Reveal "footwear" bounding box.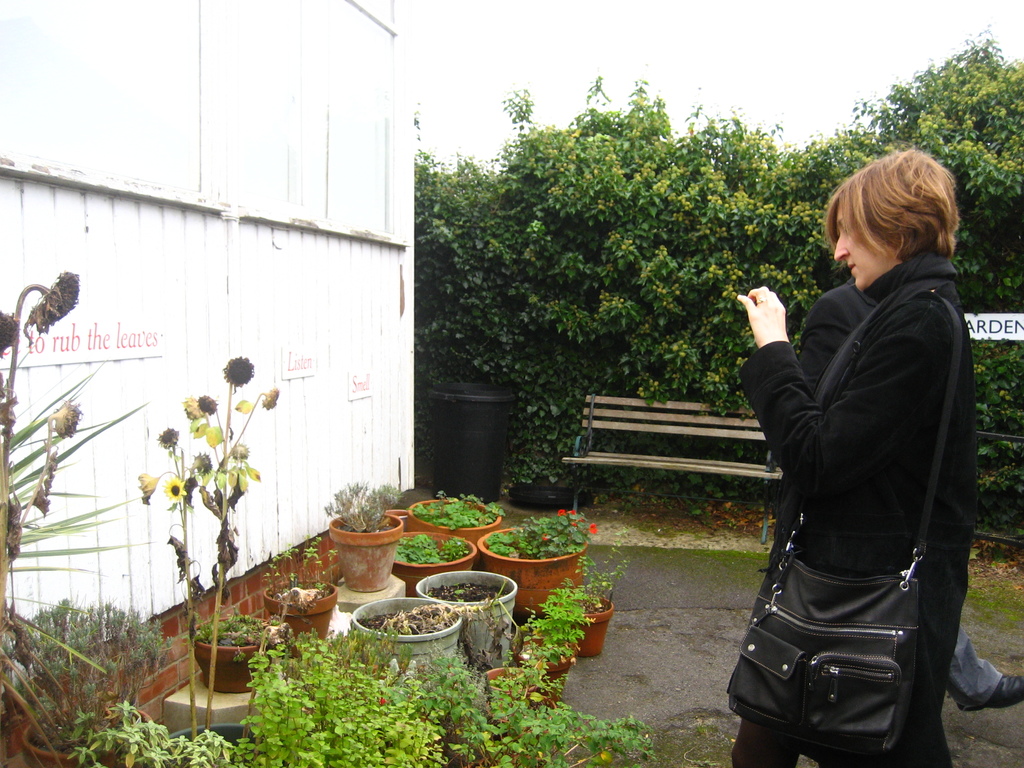
Revealed: region(959, 675, 1023, 712).
